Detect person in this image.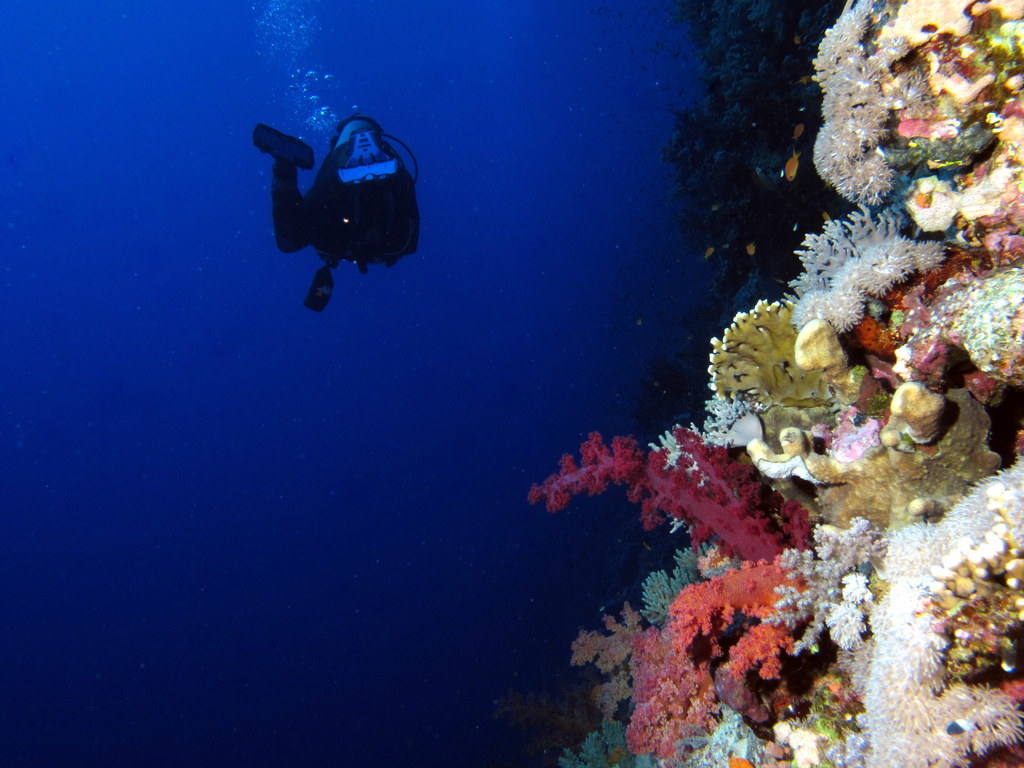
Detection: {"left": 253, "top": 115, "right": 431, "bottom": 314}.
